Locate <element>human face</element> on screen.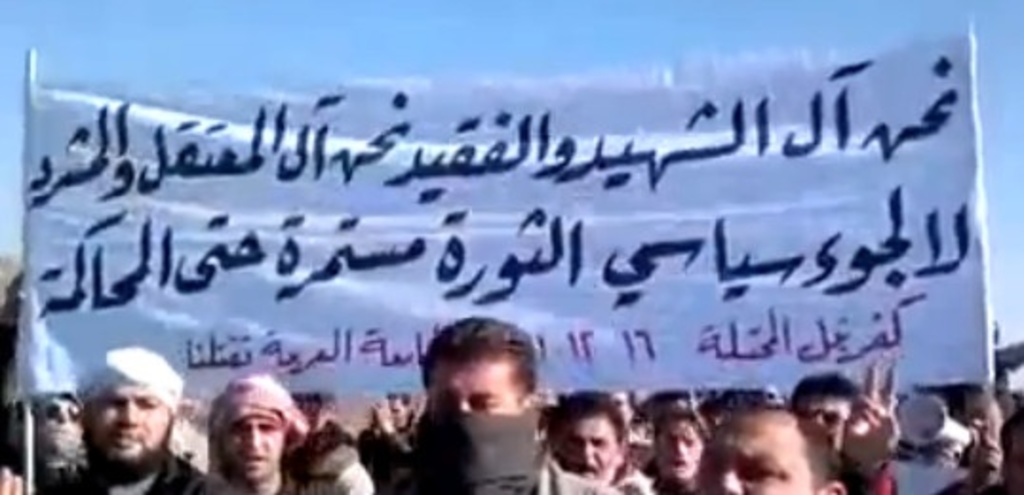
On screen at {"x1": 799, "y1": 398, "x2": 845, "y2": 457}.
